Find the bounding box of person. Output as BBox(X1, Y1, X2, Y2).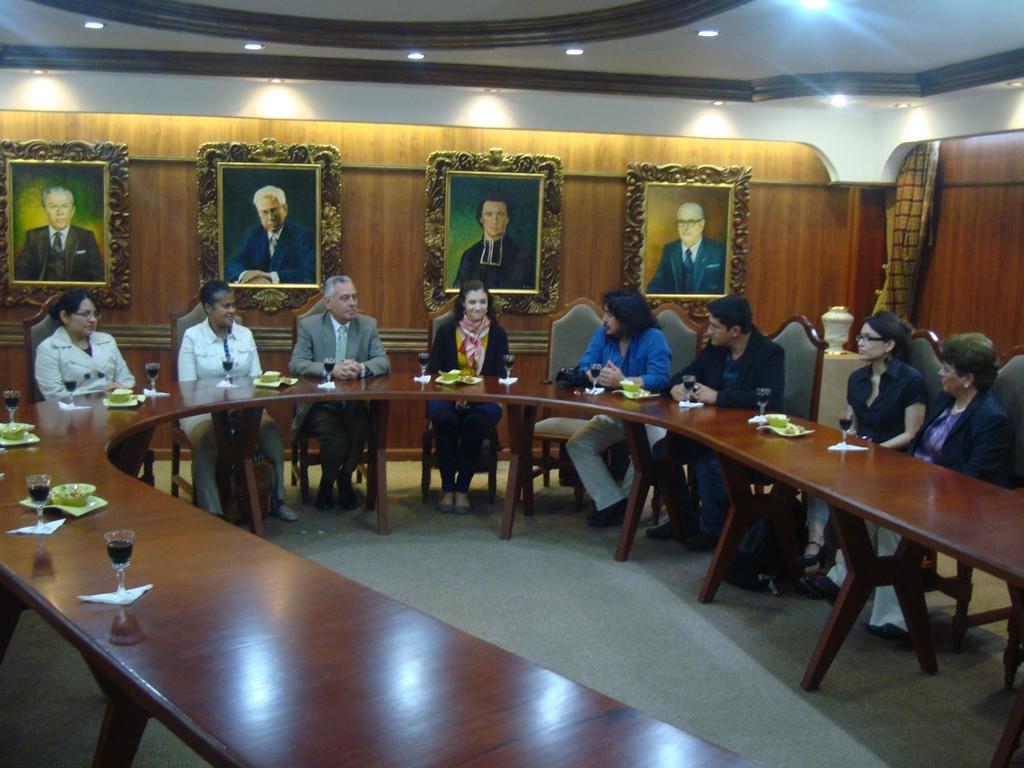
BBox(9, 184, 96, 278).
